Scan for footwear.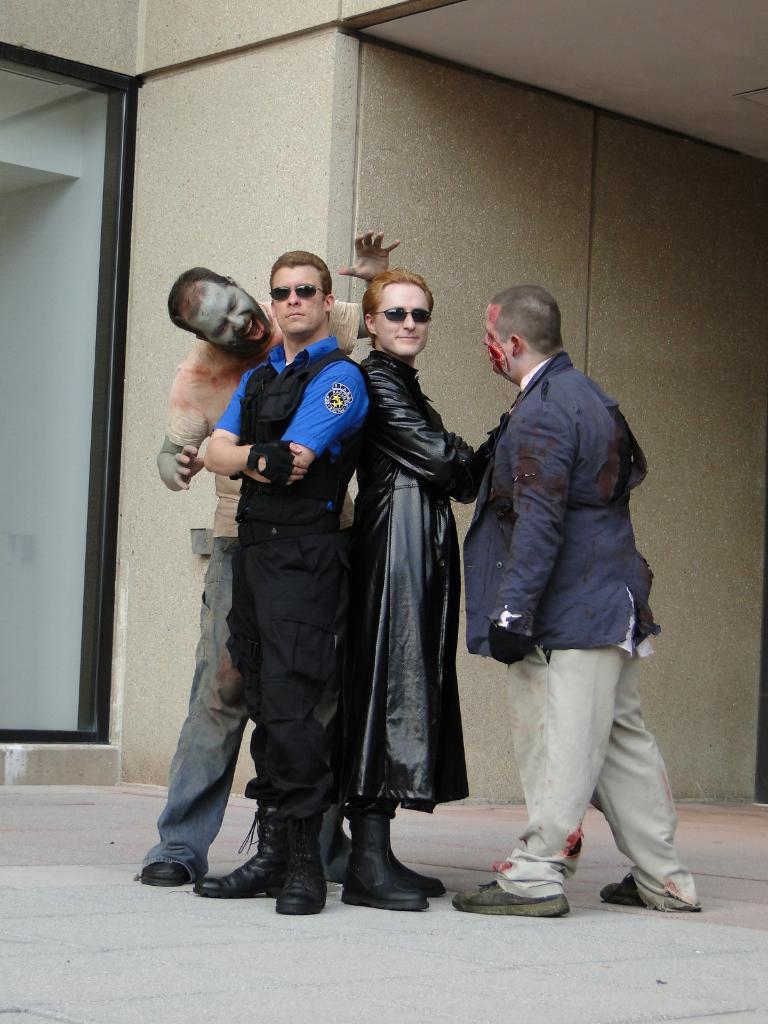
Scan result: (273, 819, 324, 921).
